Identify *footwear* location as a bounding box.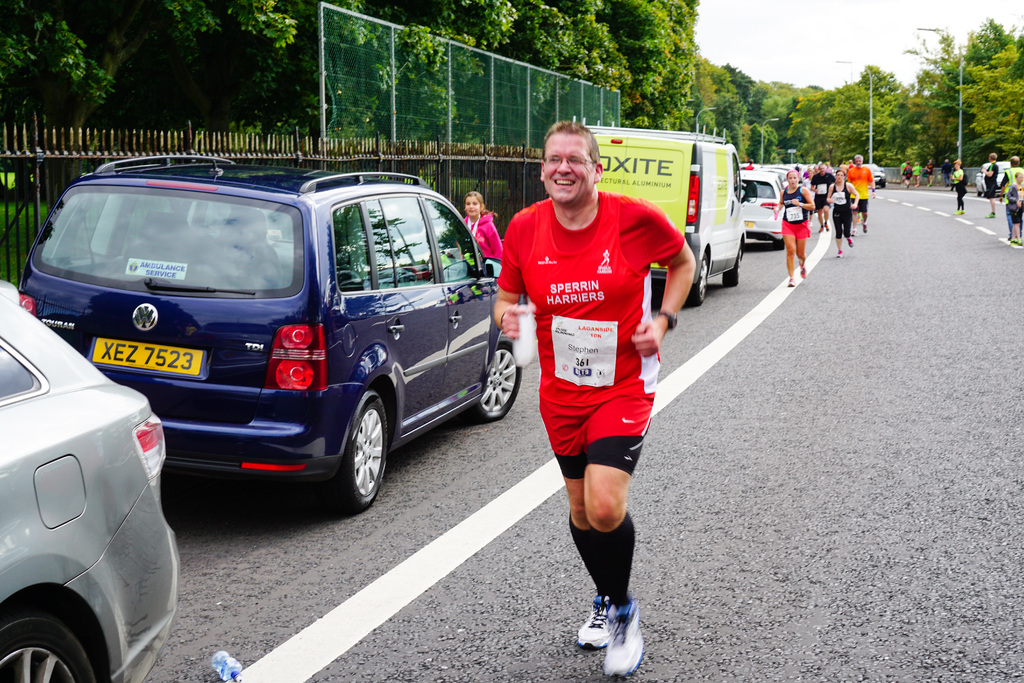
[x1=824, y1=220, x2=832, y2=233].
